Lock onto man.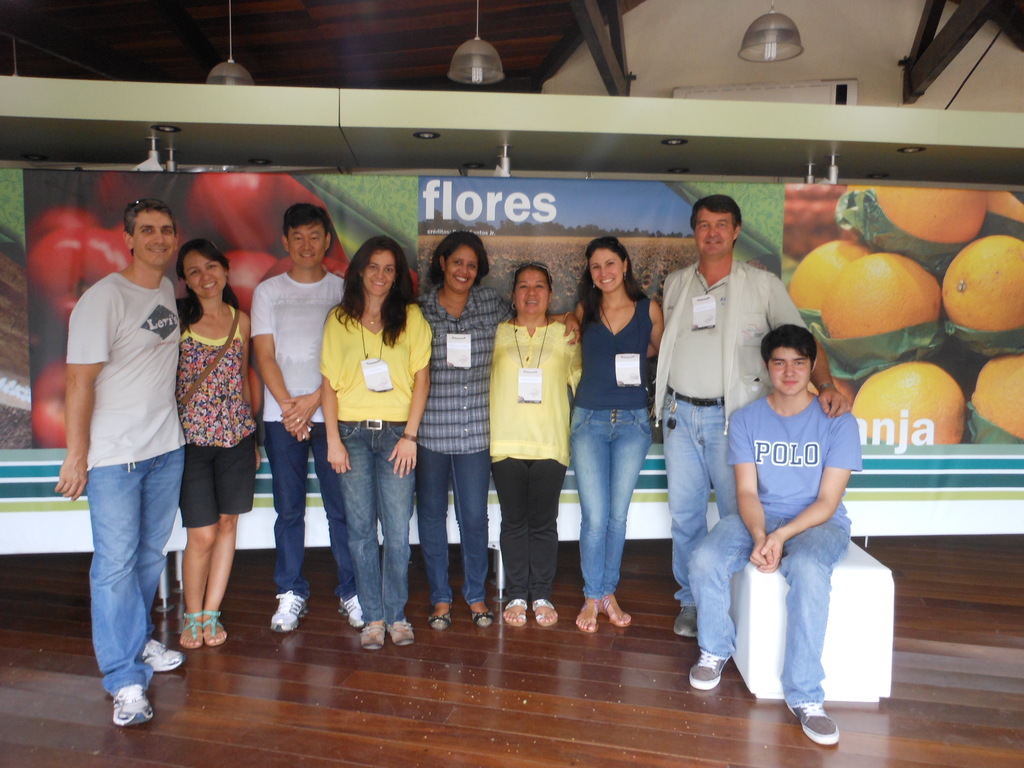
Locked: box(52, 195, 195, 730).
